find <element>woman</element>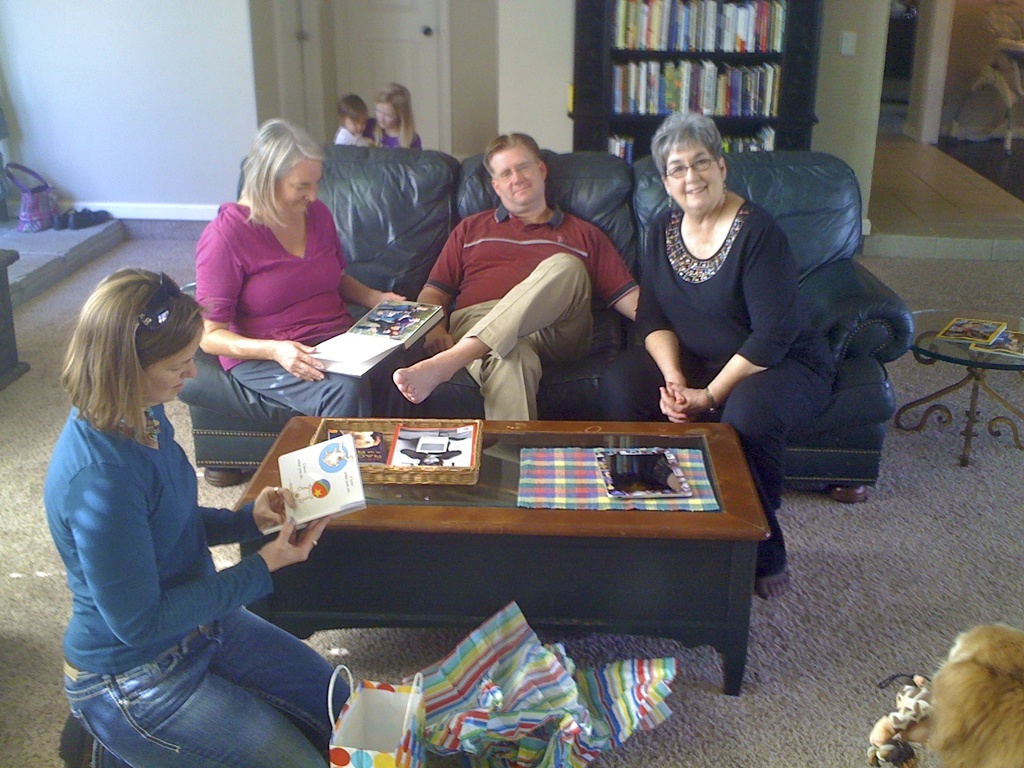
region(201, 120, 413, 422)
